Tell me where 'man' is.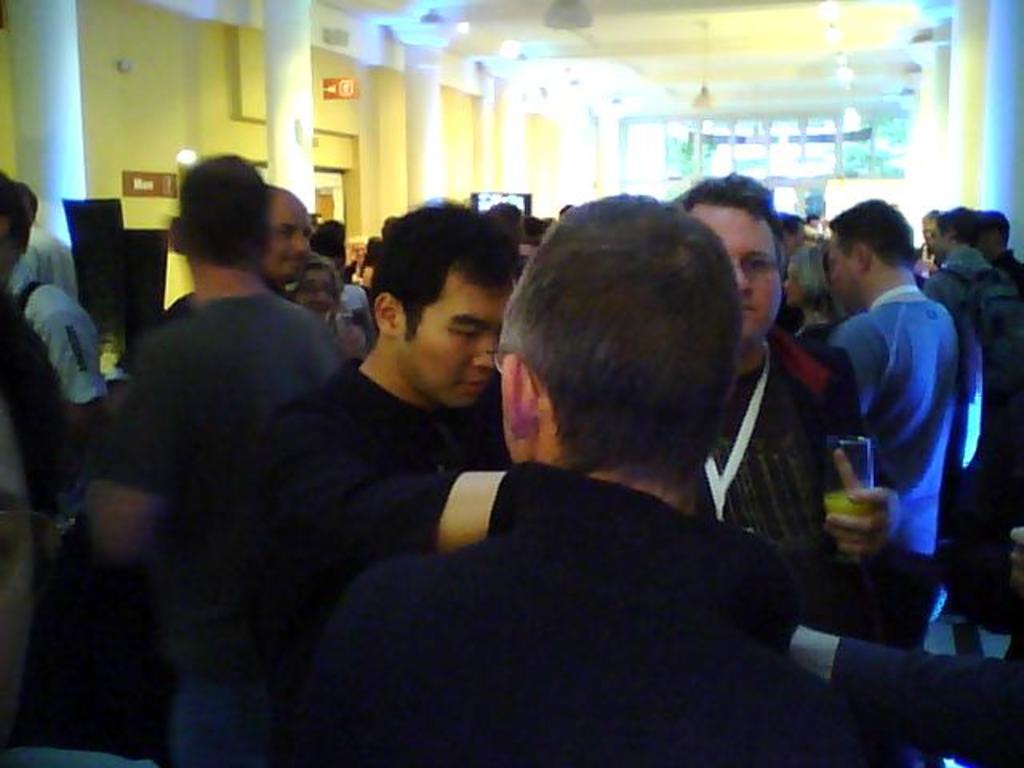
'man' is at 27,179,78,301.
